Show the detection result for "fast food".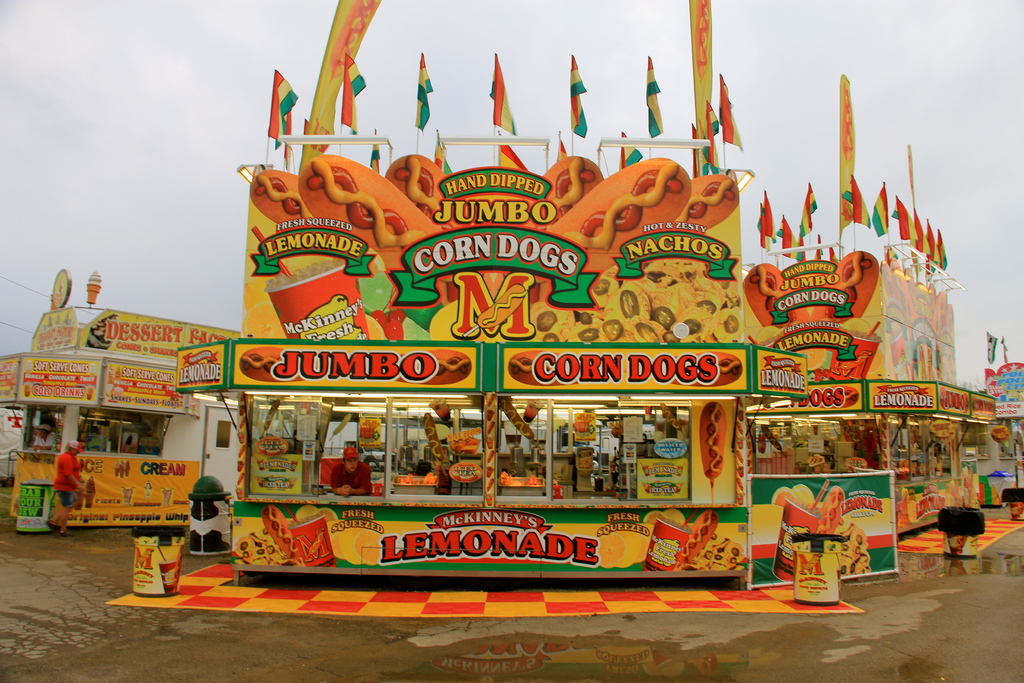
bbox(840, 514, 875, 577).
